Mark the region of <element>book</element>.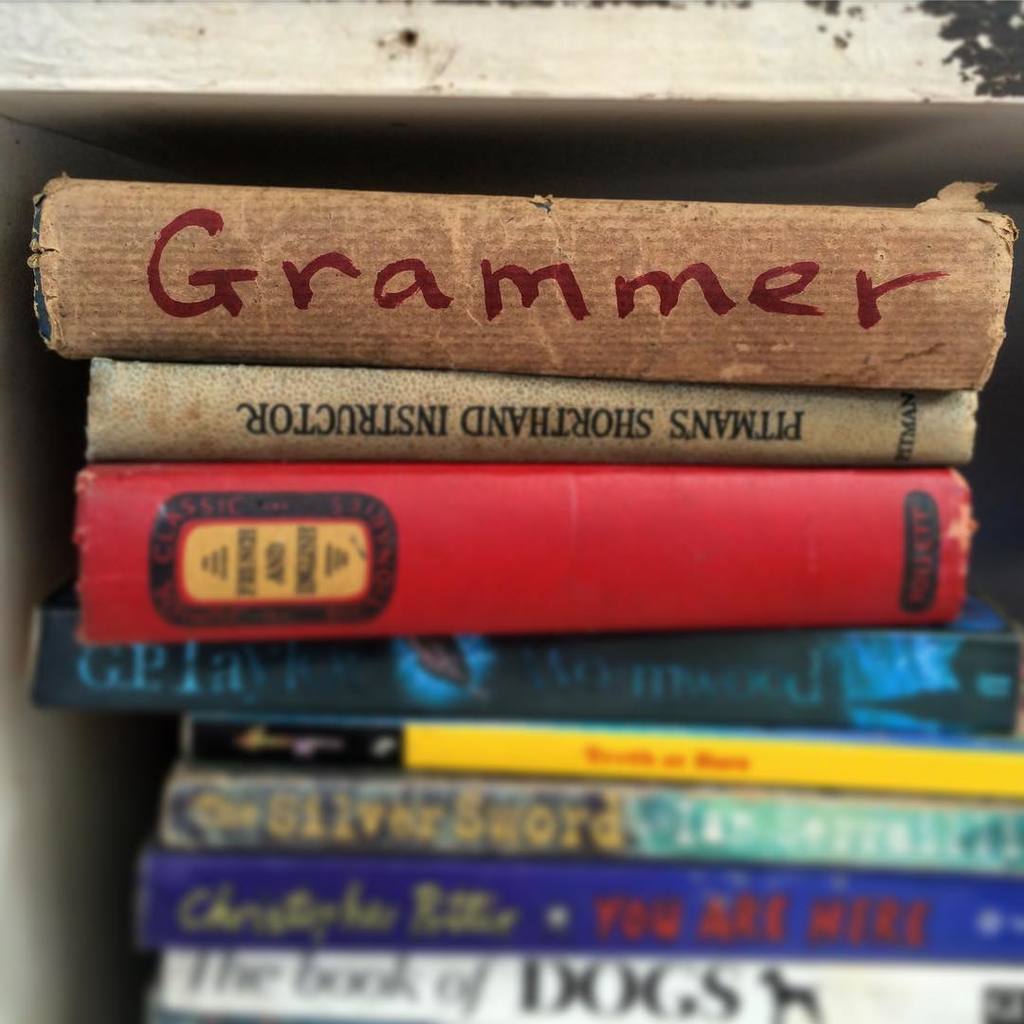
Region: x1=186 y1=711 x2=1023 y2=795.
